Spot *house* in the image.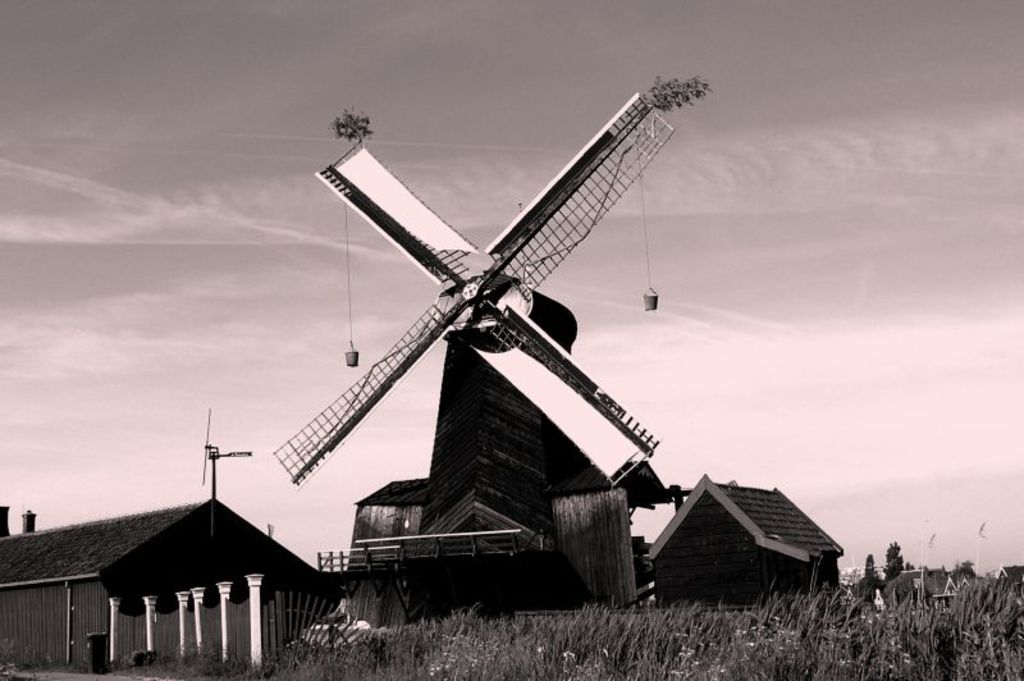
*house* found at <bbox>640, 475, 838, 605</bbox>.
